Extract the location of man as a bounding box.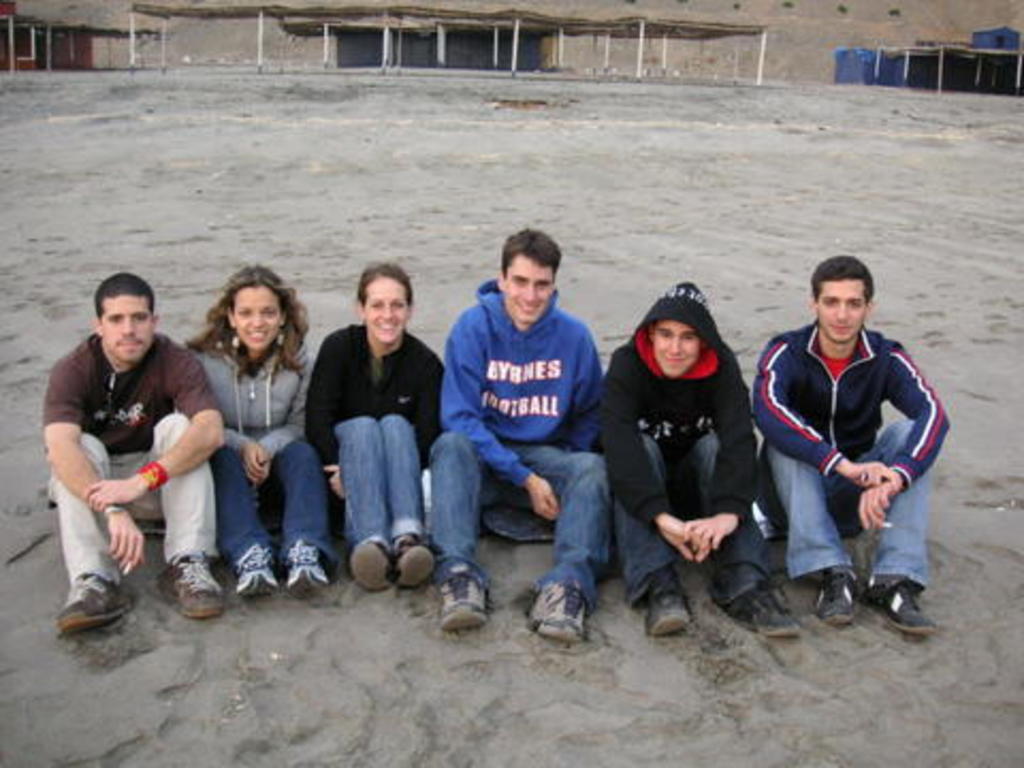
[left=30, top=256, right=226, bottom=640].
